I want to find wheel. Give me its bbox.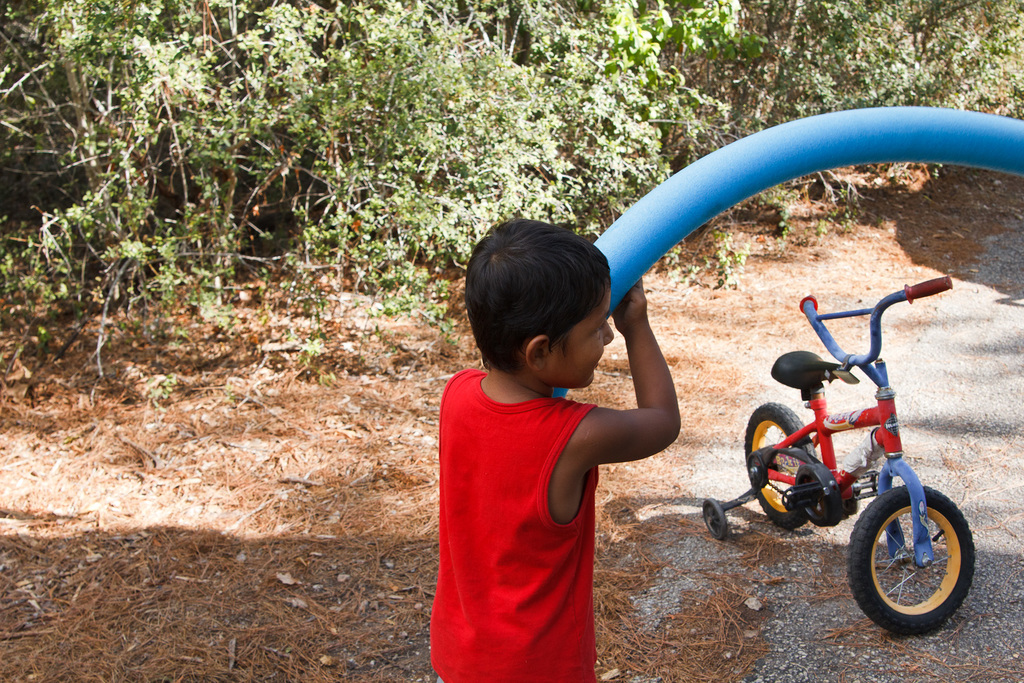
<region>845, 486, 976, 638</region>.
